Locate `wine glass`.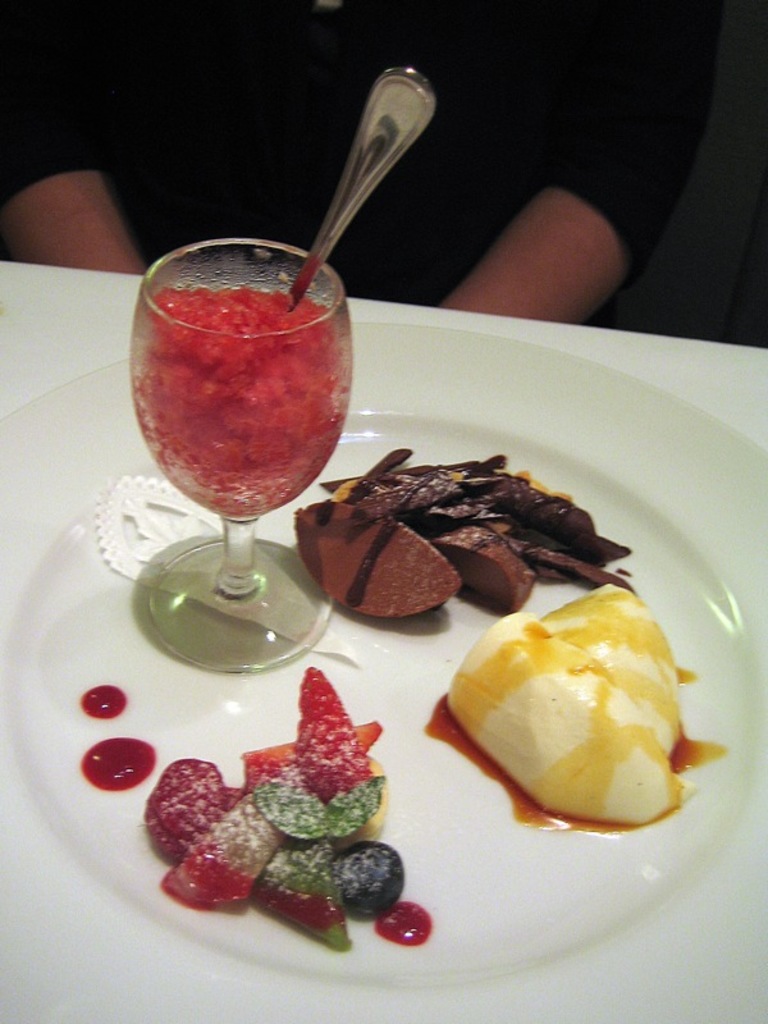
Bounding box: <bbox>123, 236, 355, 675</bbox>.
